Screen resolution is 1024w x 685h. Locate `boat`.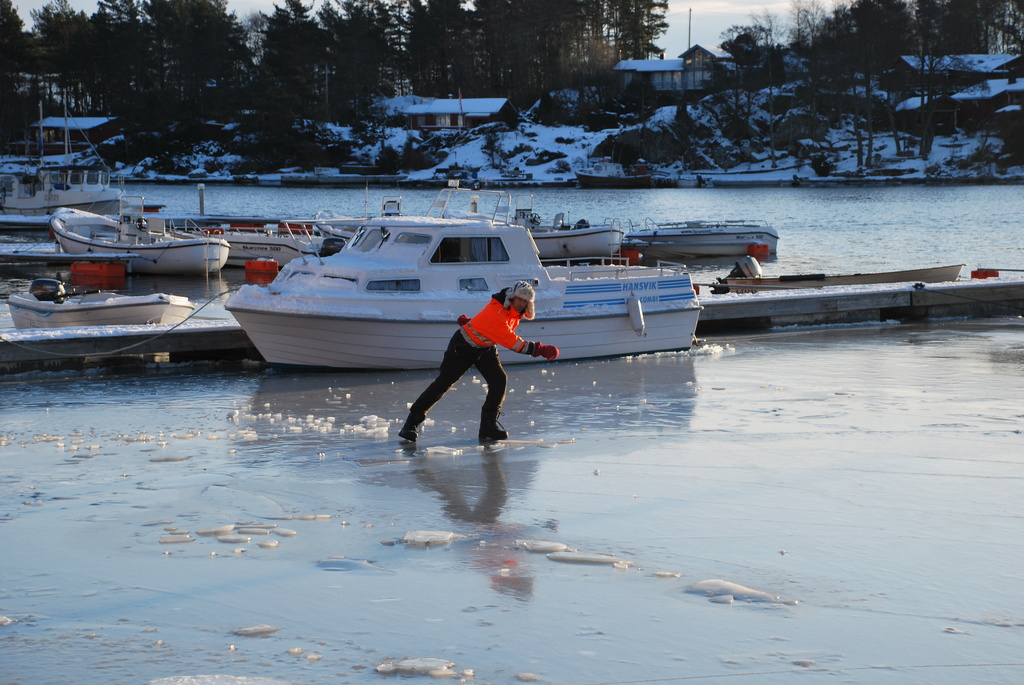
bbox=(700, 248, 963, 291).
